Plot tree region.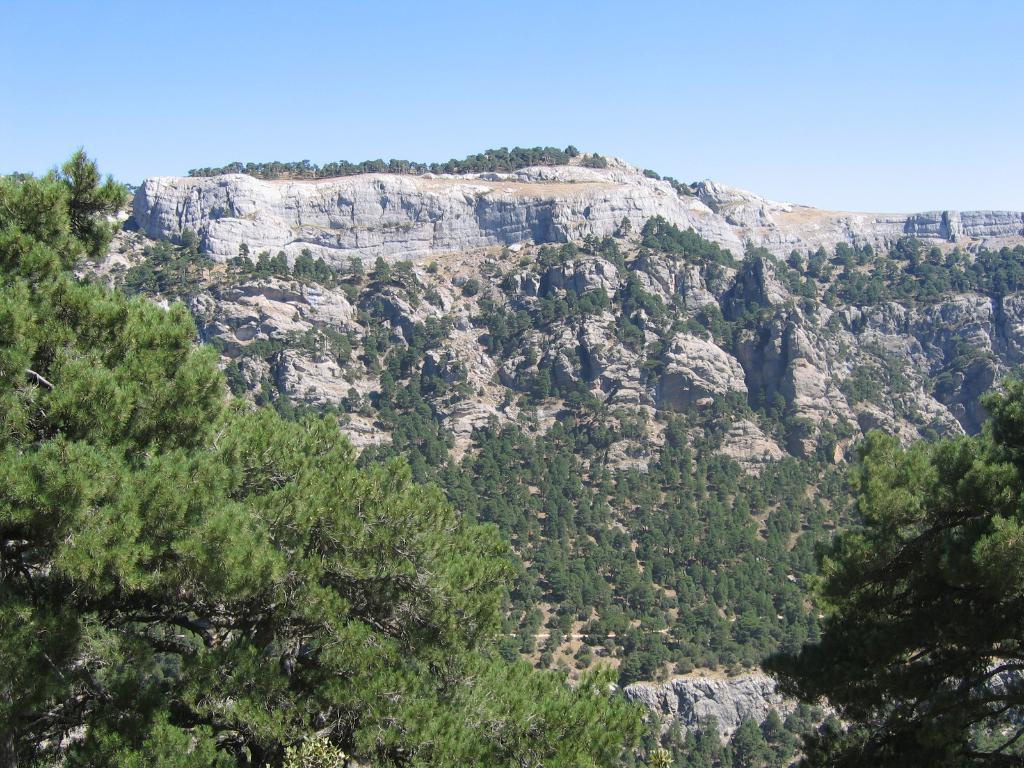
Plotted at {"x1": 500, "y1": 248, "x2": 510, "y2": 261}.
